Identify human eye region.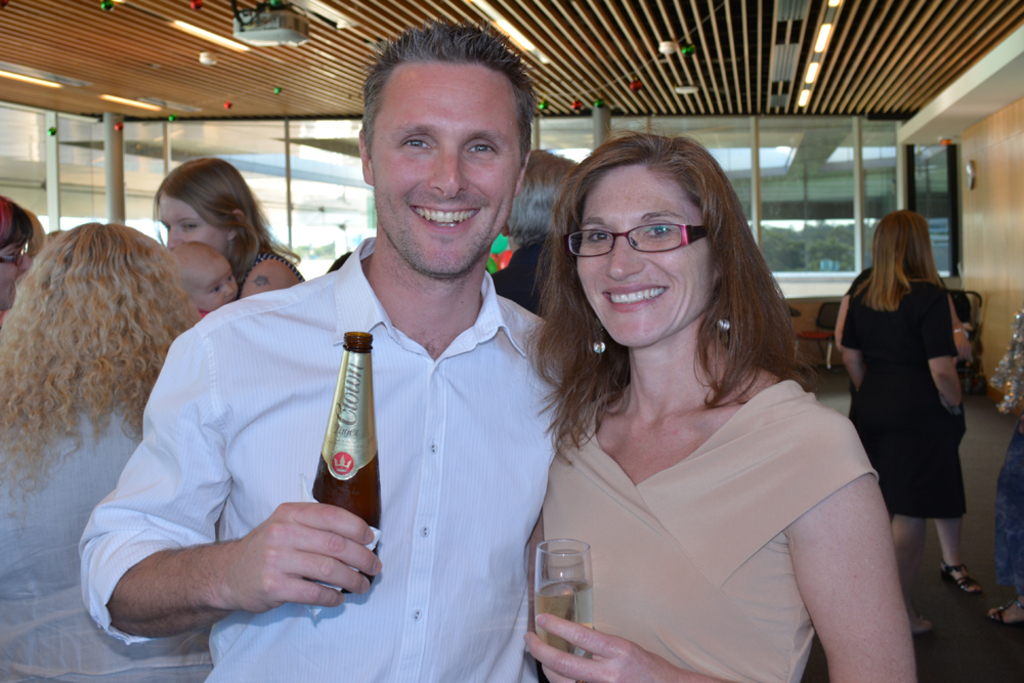
Region: [639, 220, 681, 242].
